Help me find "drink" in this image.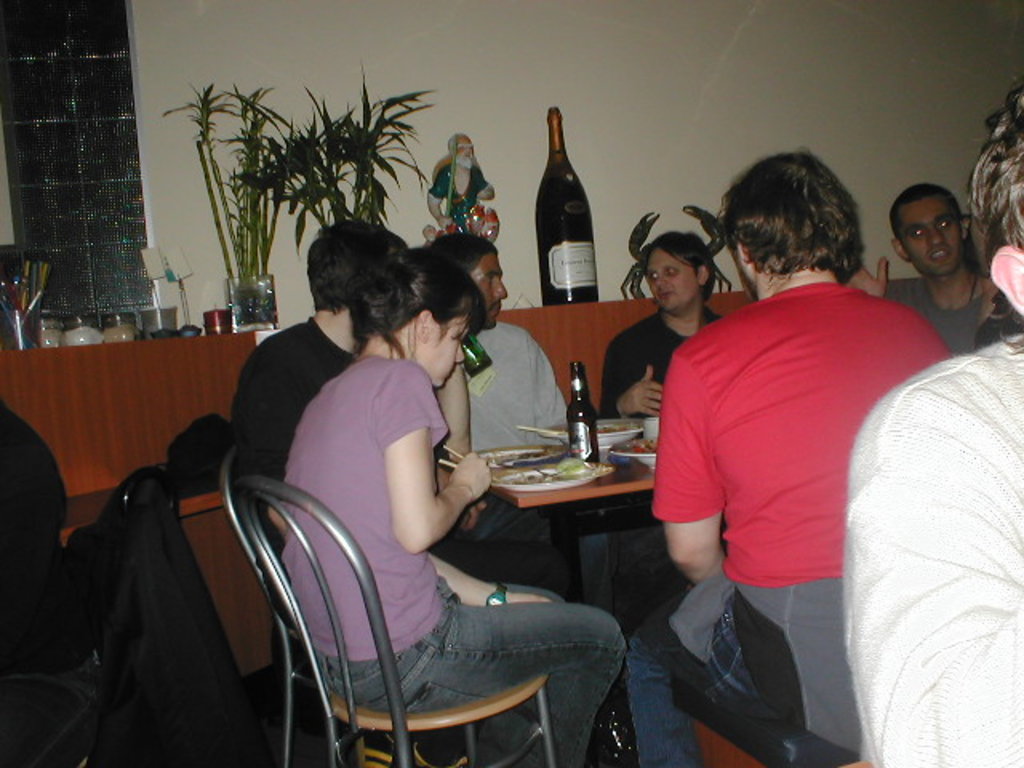
Found it: x1=525, y1=115, x2=605, y2=312.
